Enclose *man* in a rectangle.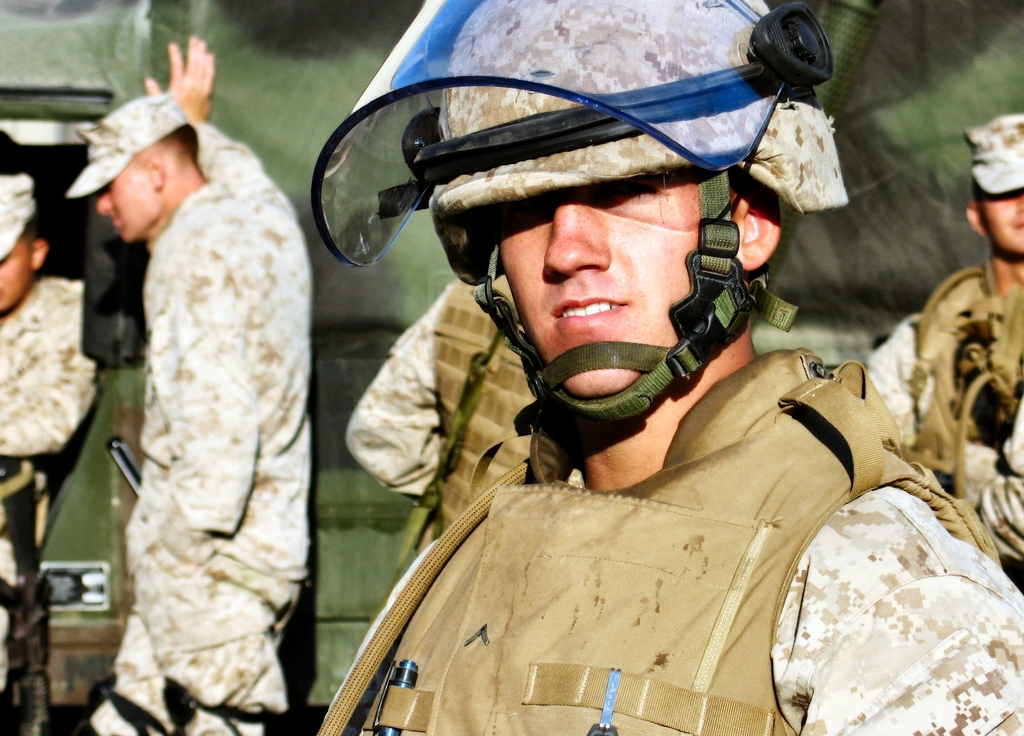
852,108,1023,574.
